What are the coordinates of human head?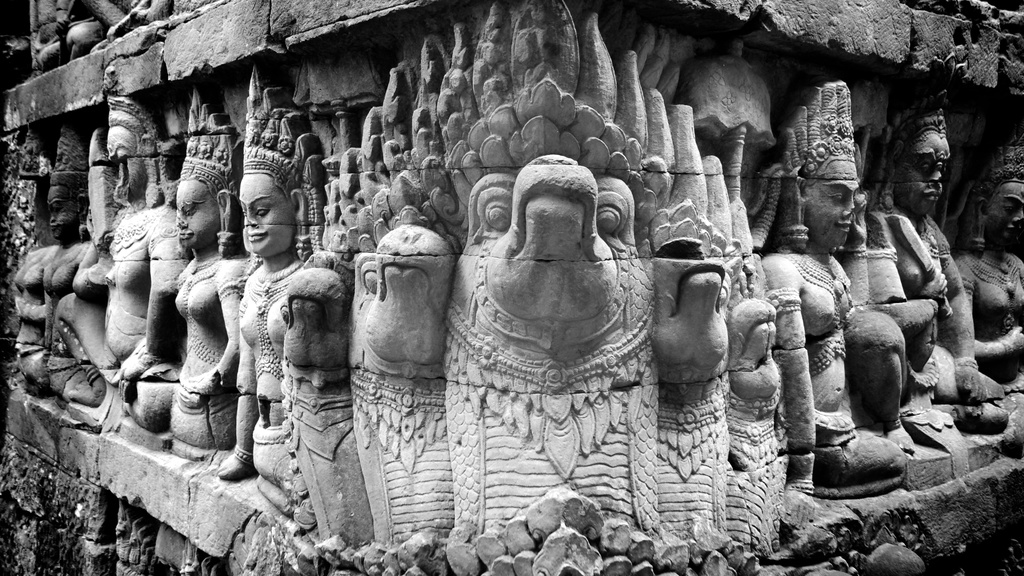
<bbox>979, 135, 1023, 251</bbox>.
